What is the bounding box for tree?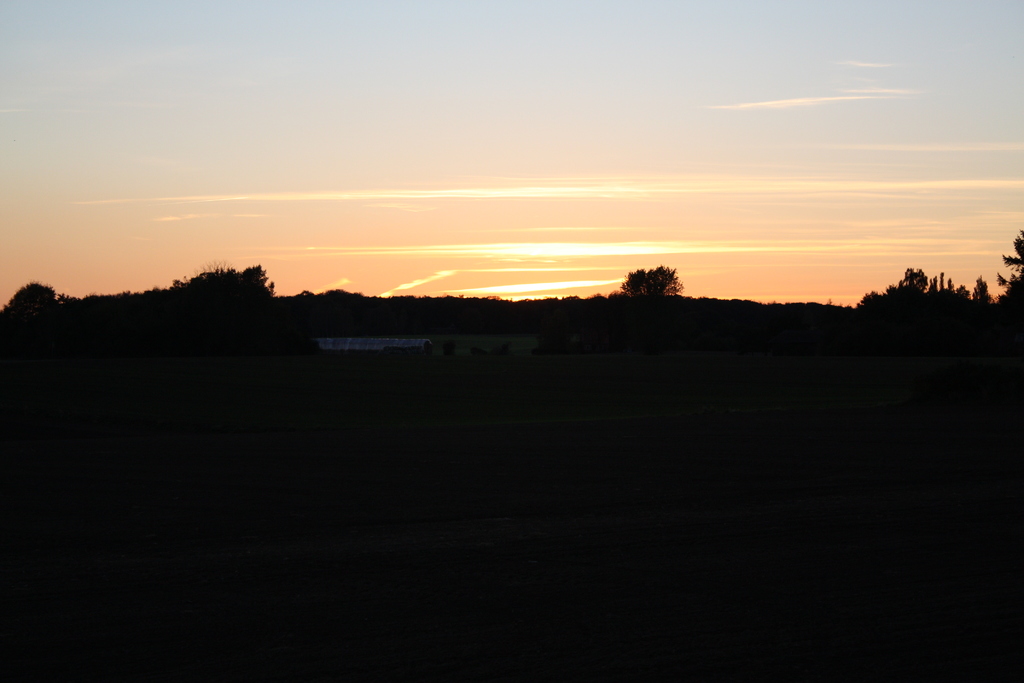
x1=605, y1=263, x2=687, y2=300.
